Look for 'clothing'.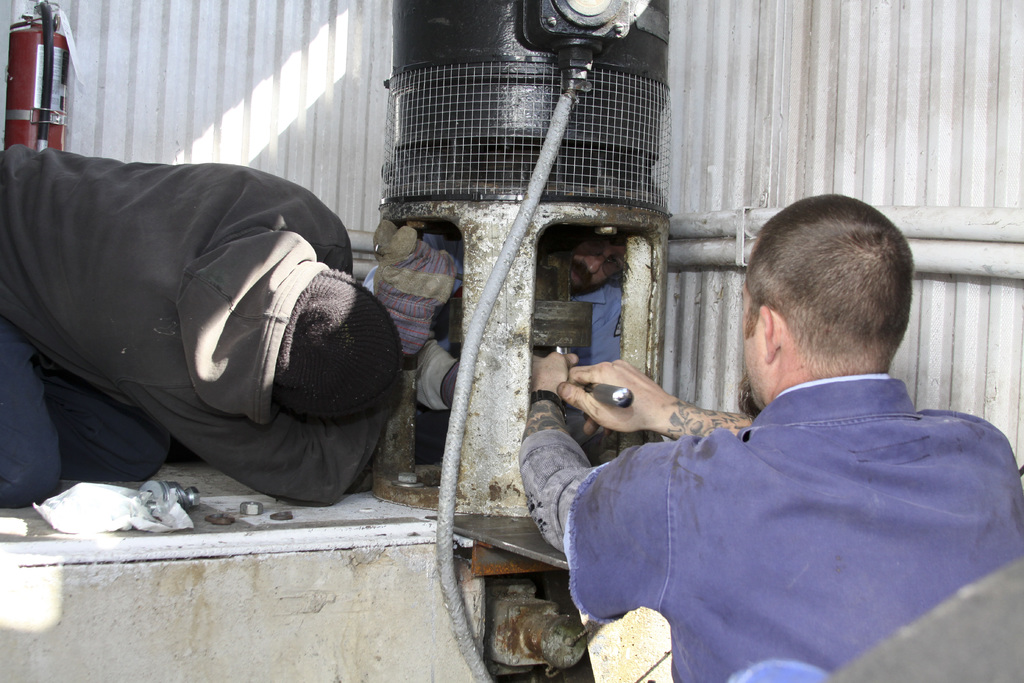
Found: box(1, 135, 468, 509).
